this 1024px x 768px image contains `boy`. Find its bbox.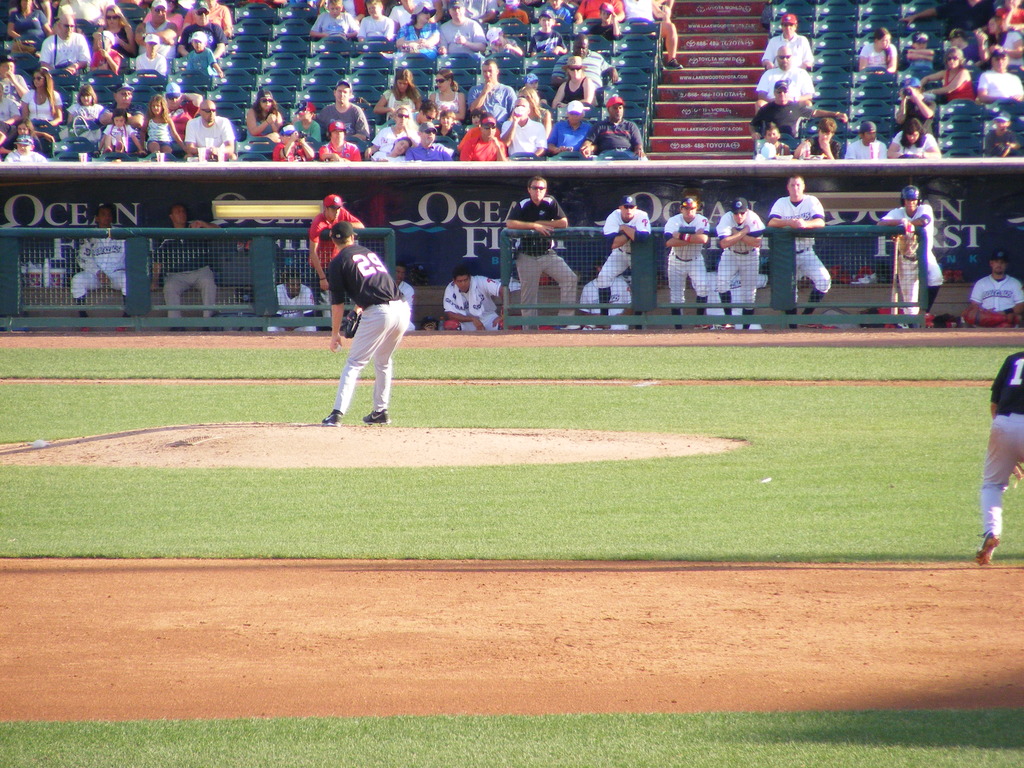
pyautogui.locateOnScreen(320, 79, 368, 139).
